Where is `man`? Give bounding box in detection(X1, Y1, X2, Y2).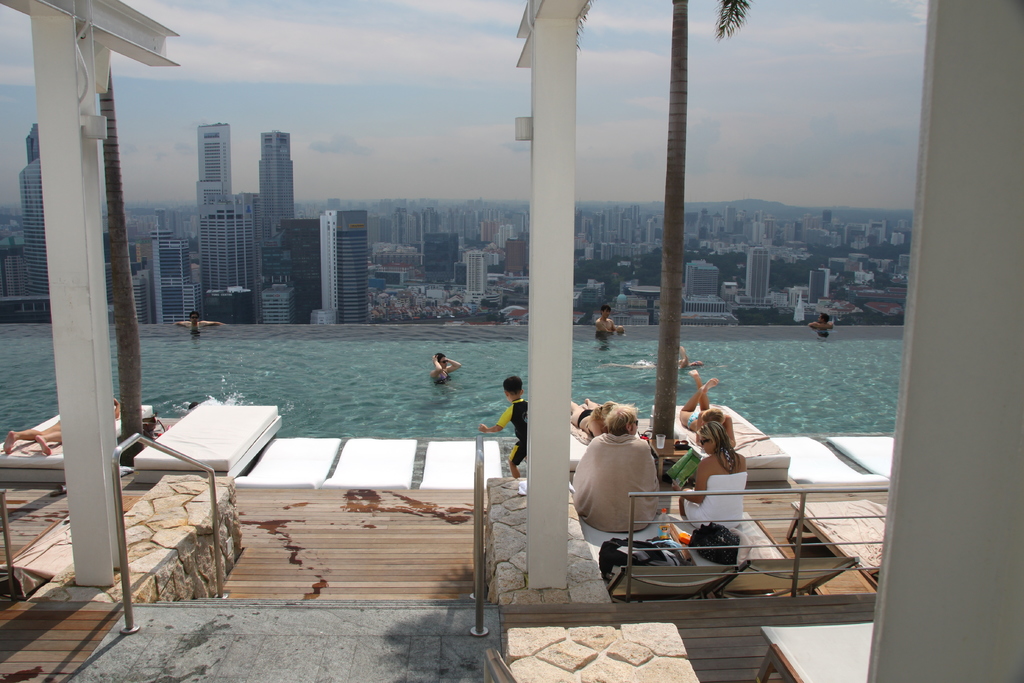
detection(173, 311, 223, 327).
